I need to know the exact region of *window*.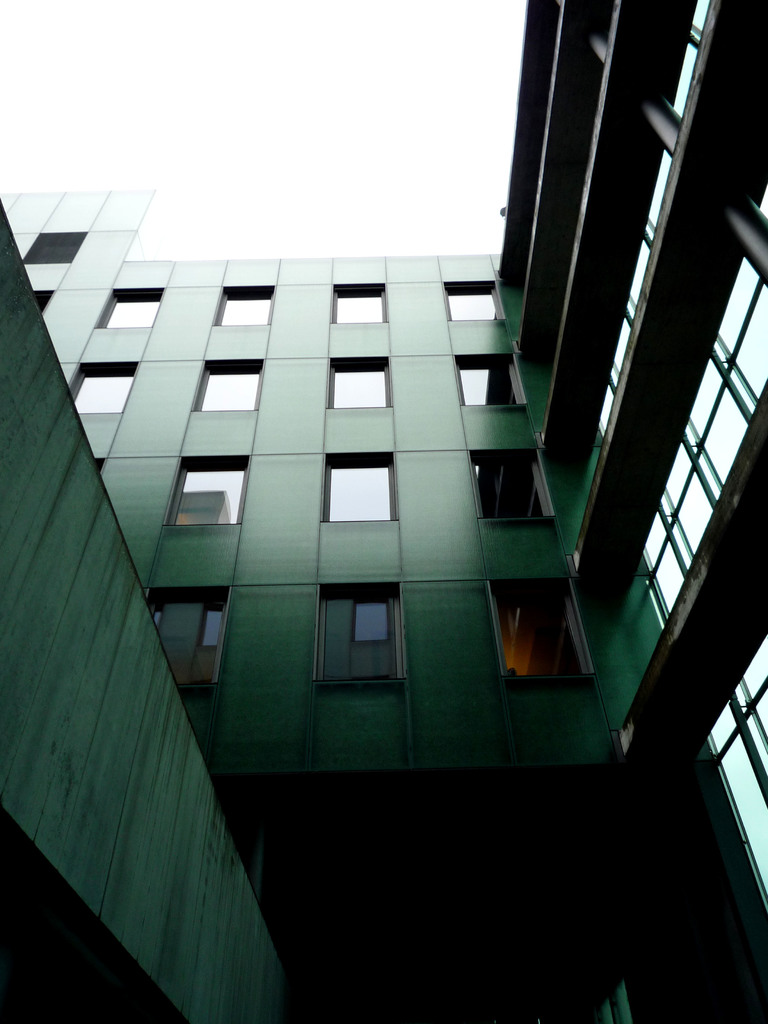
Region: (left=215, top=284, right=276, bottom=326).
